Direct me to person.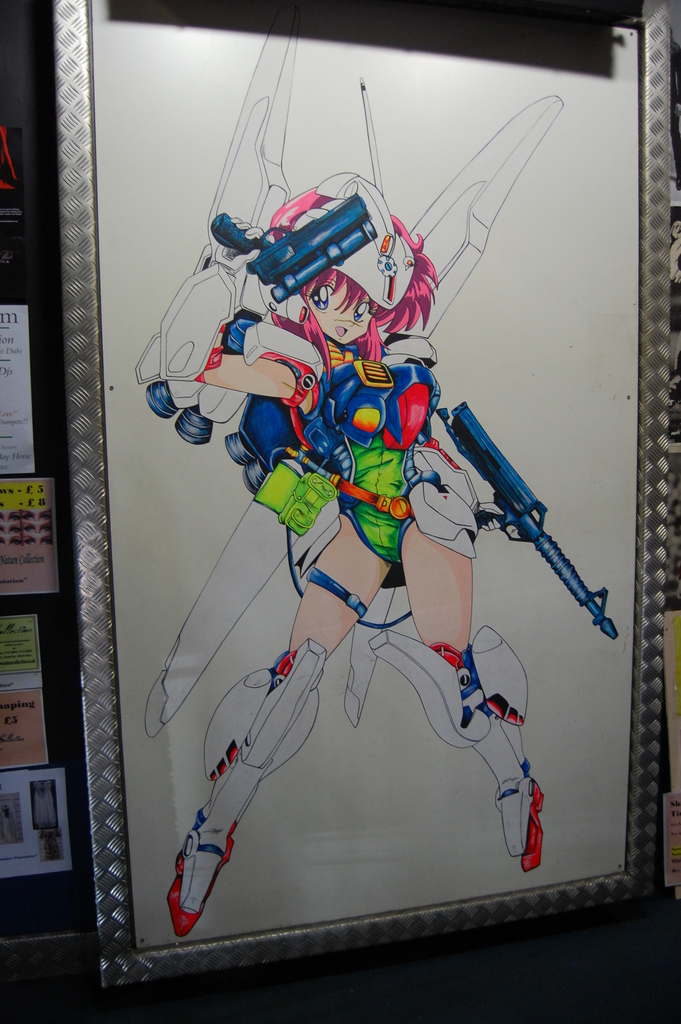
Direction: (136, 33, 617, 947).
